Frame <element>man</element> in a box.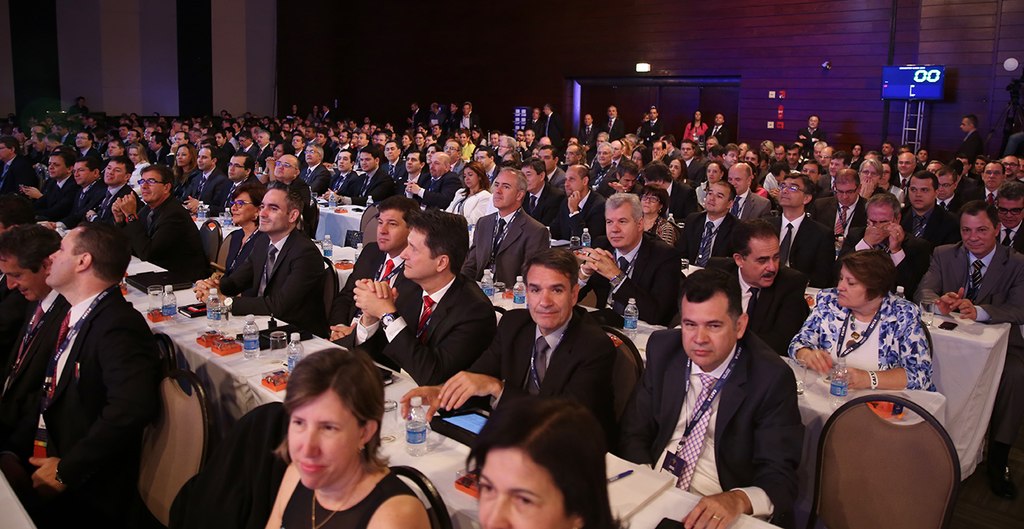
box=[999, 152, 1023, 181].
